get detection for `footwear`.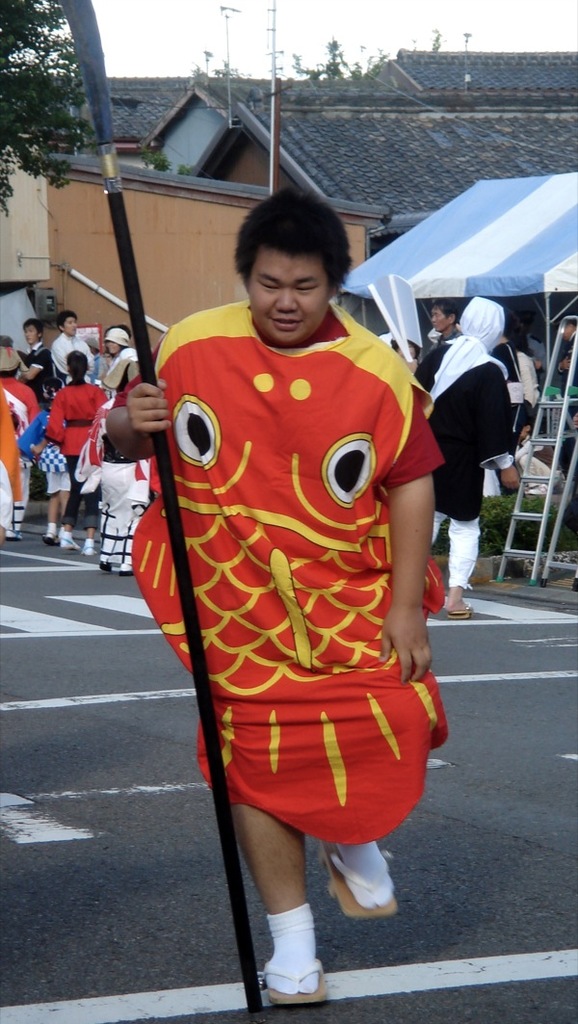
Detection: 57:538:84:551.
